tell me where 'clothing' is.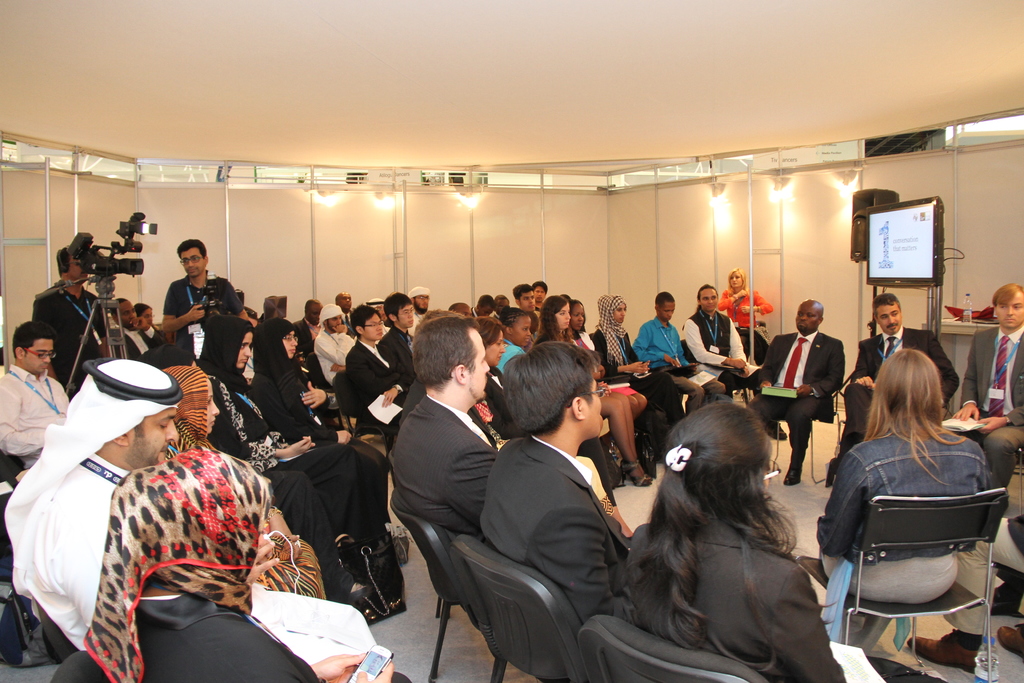
'clothing' is at [749, 332, 845, 457].
